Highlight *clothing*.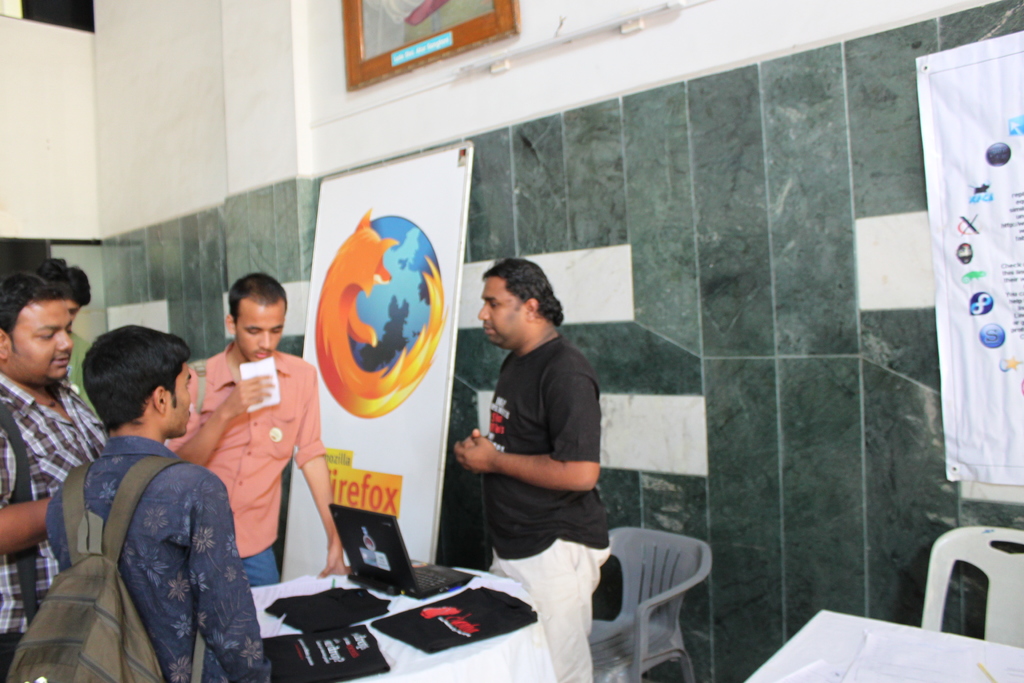
Highlighted region: box(160, 336, 332, 610).
